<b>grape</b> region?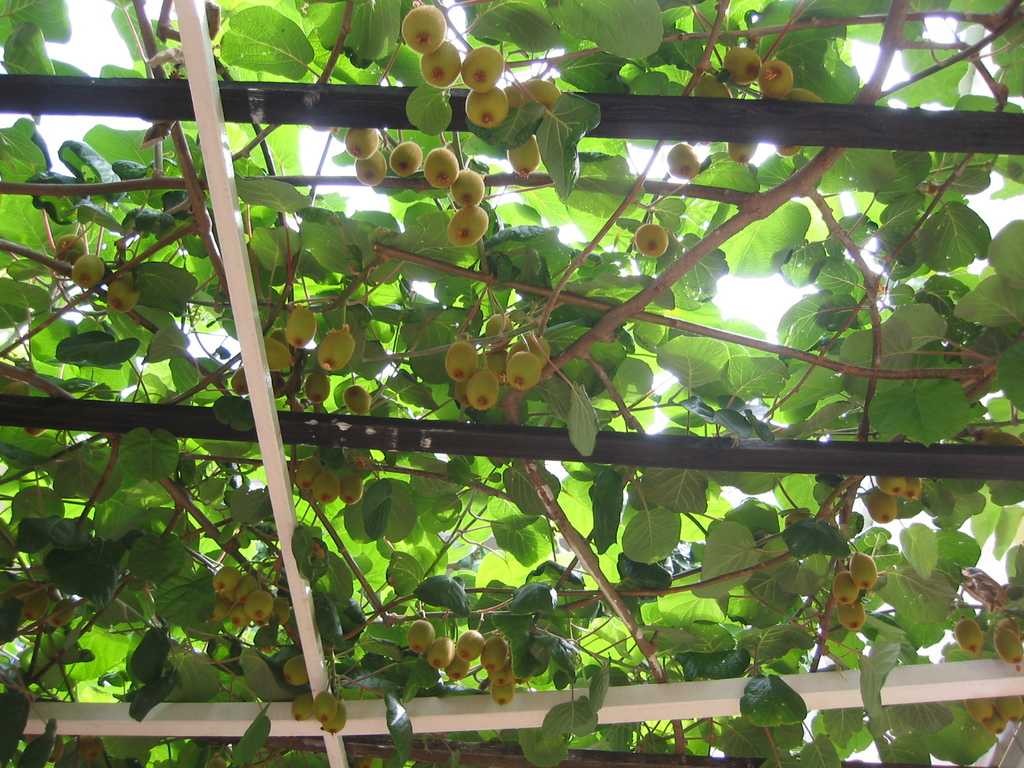
20, 592, 49, 620
